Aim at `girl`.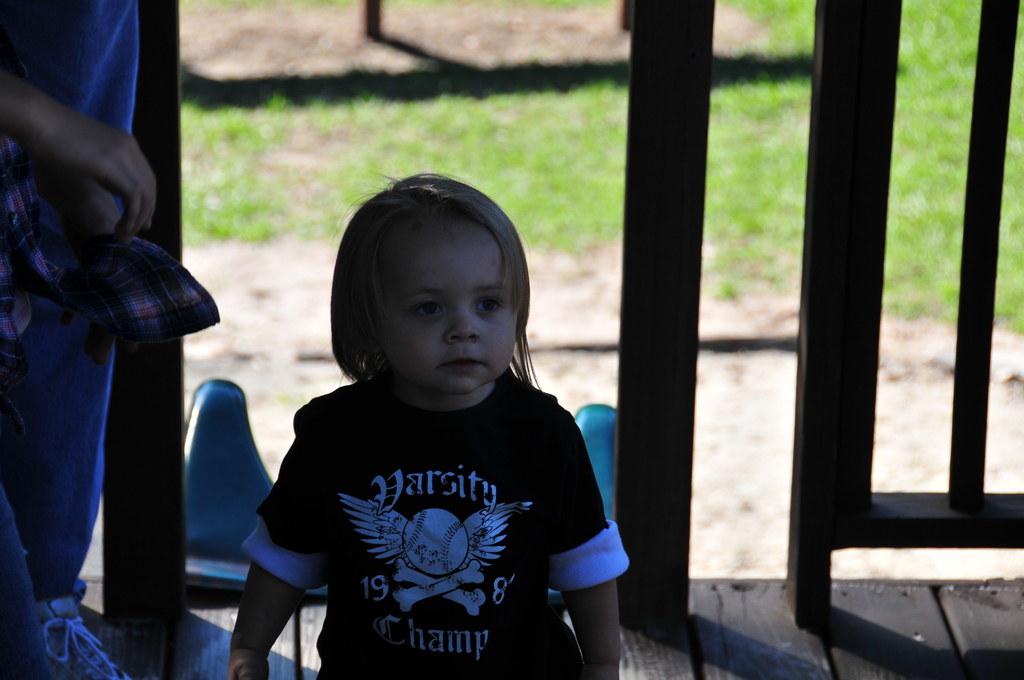
Aimed at 230/174/630/679.
